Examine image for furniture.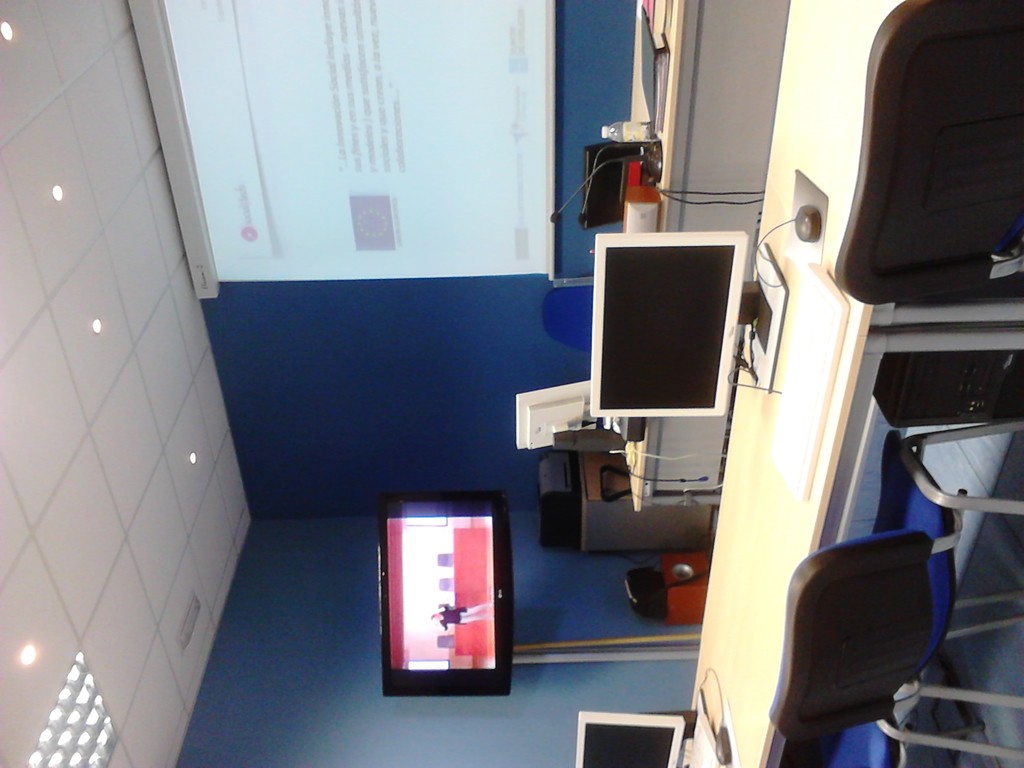
Examination result: {"x1": 835, "y1": 0, "x2": 1023, "y2": 294}.
